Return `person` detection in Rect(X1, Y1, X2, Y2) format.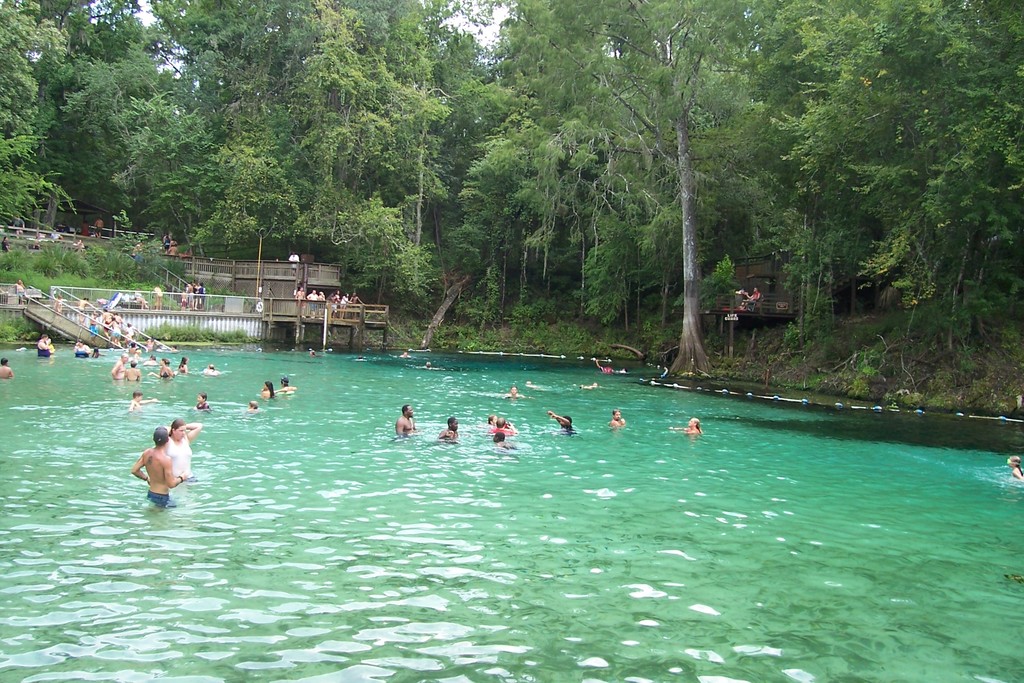
Rect(245, 400, 259, 409).
